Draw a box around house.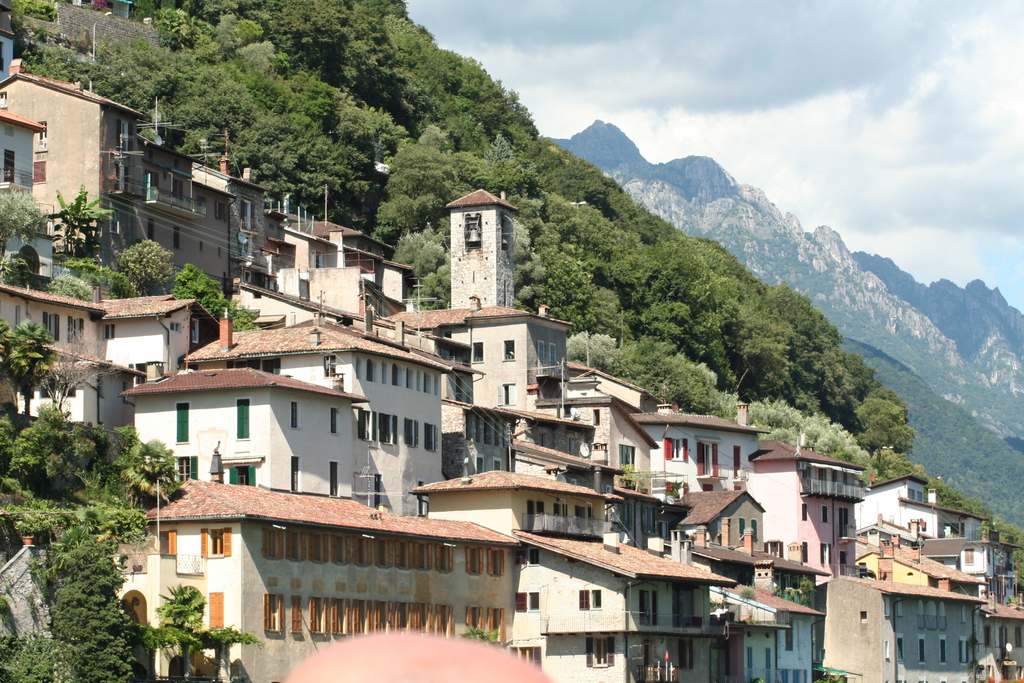
<region>643, 529, 826, 682</region>.
